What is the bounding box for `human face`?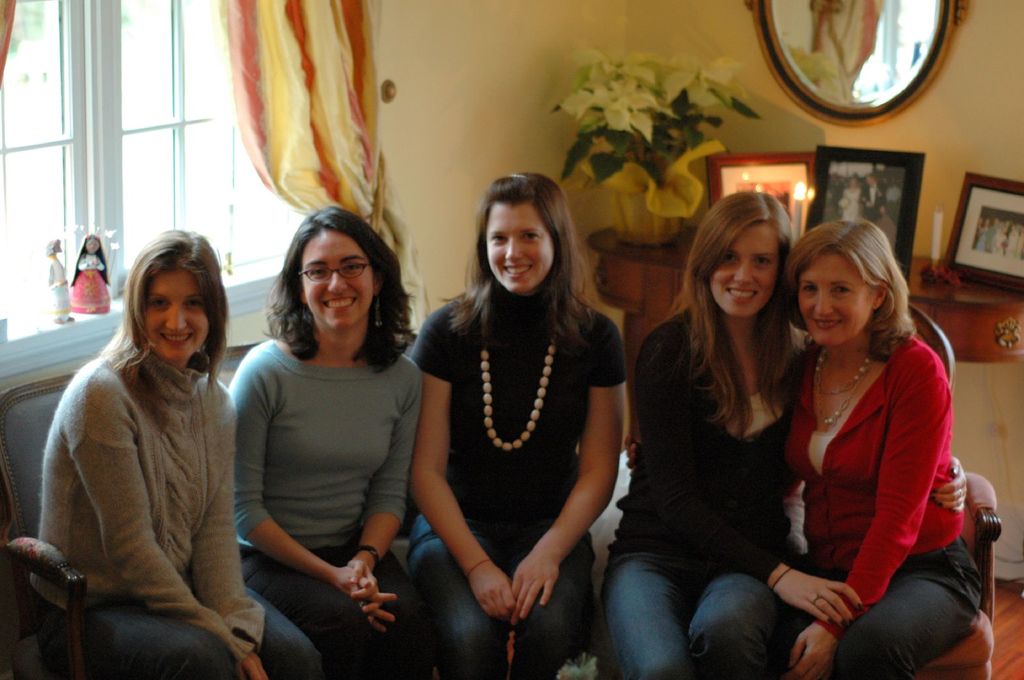
box(301, 233, 369, 337).
